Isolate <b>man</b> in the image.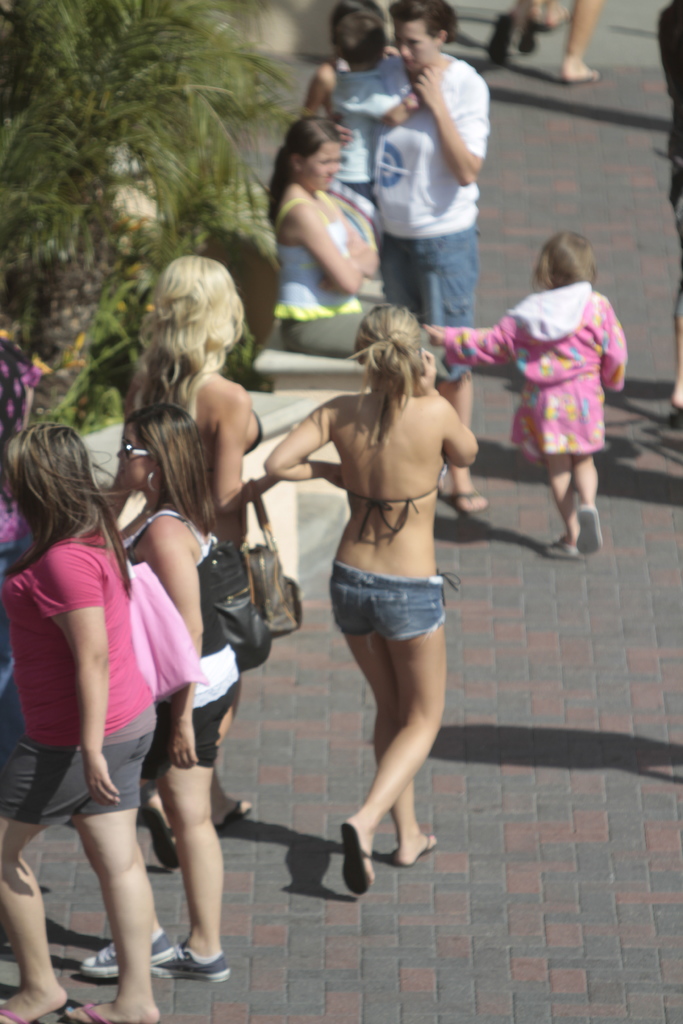
Isolated region: bbox(325, 0, 493, 515).
